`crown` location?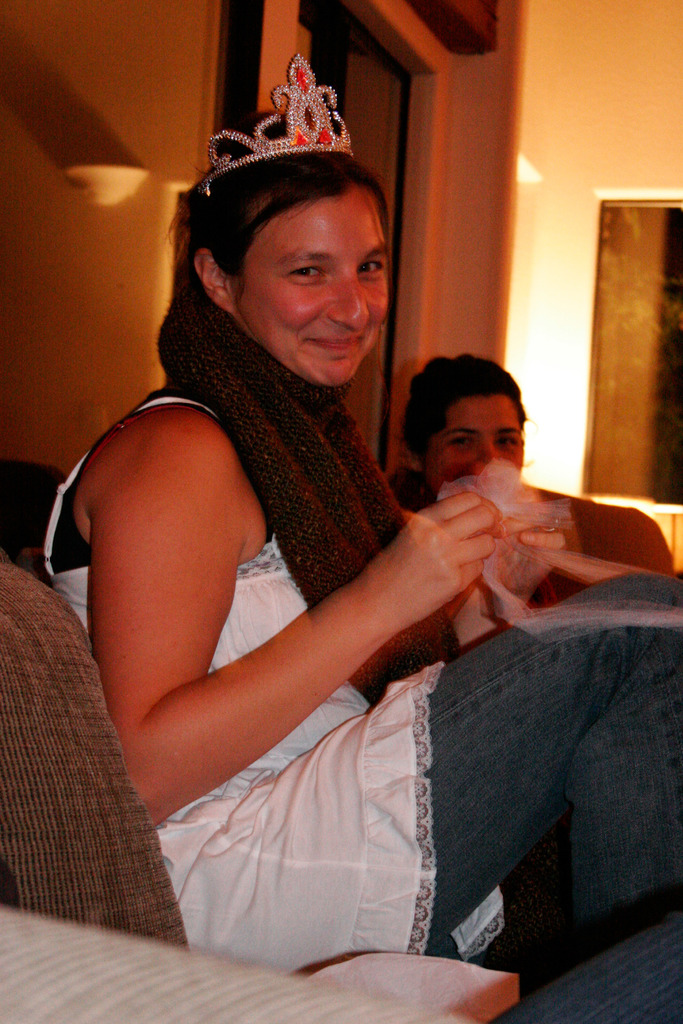
[left=198, top=48, right=356, bottom=195]
